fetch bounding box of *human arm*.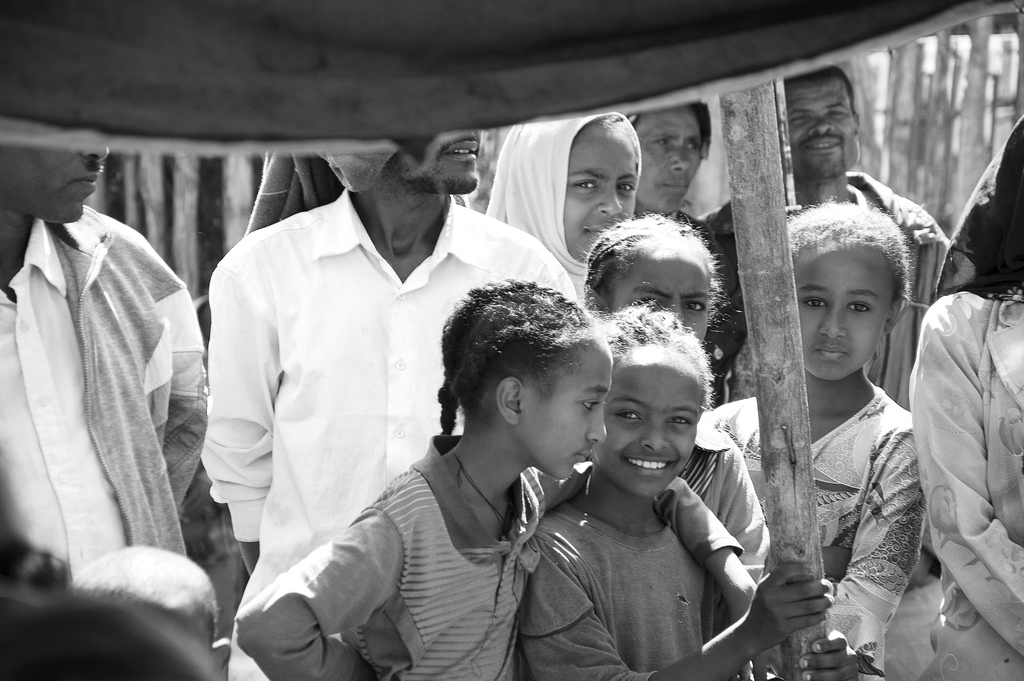
Bbox: x1=517 y1=546 x2=827 y2=680.
